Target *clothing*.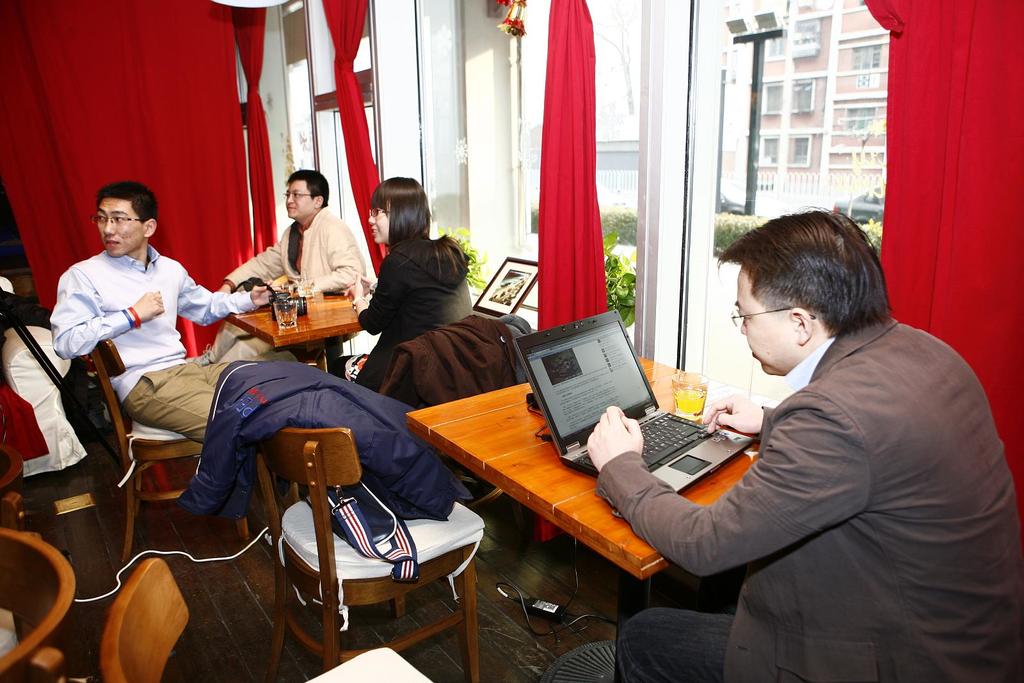
Target region: 51:243:256:441.
